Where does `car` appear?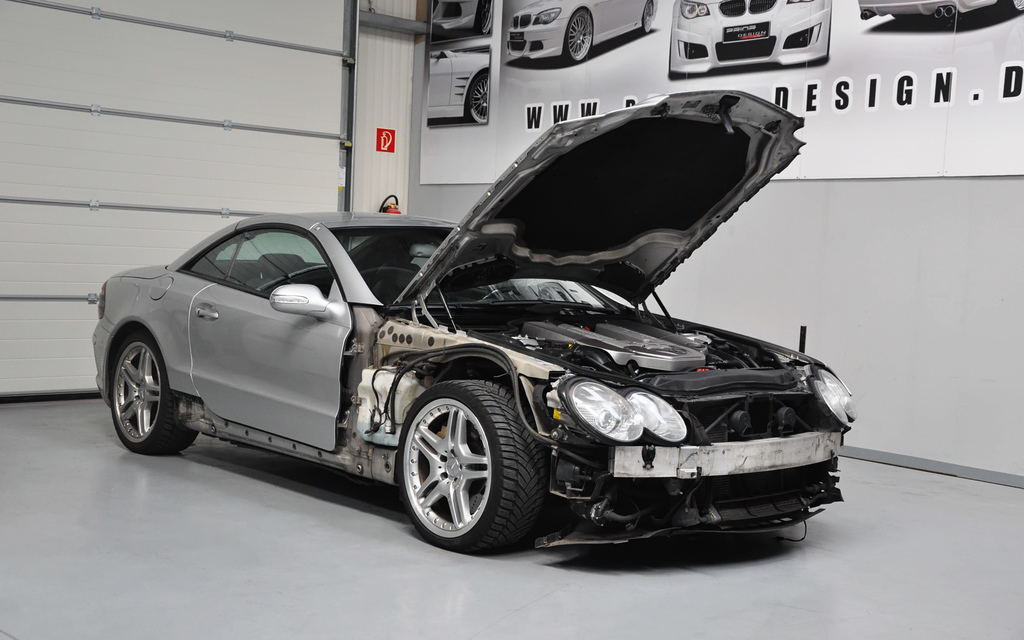
Appears at [x1=856, y1=0, x2=1023, y2=14].
